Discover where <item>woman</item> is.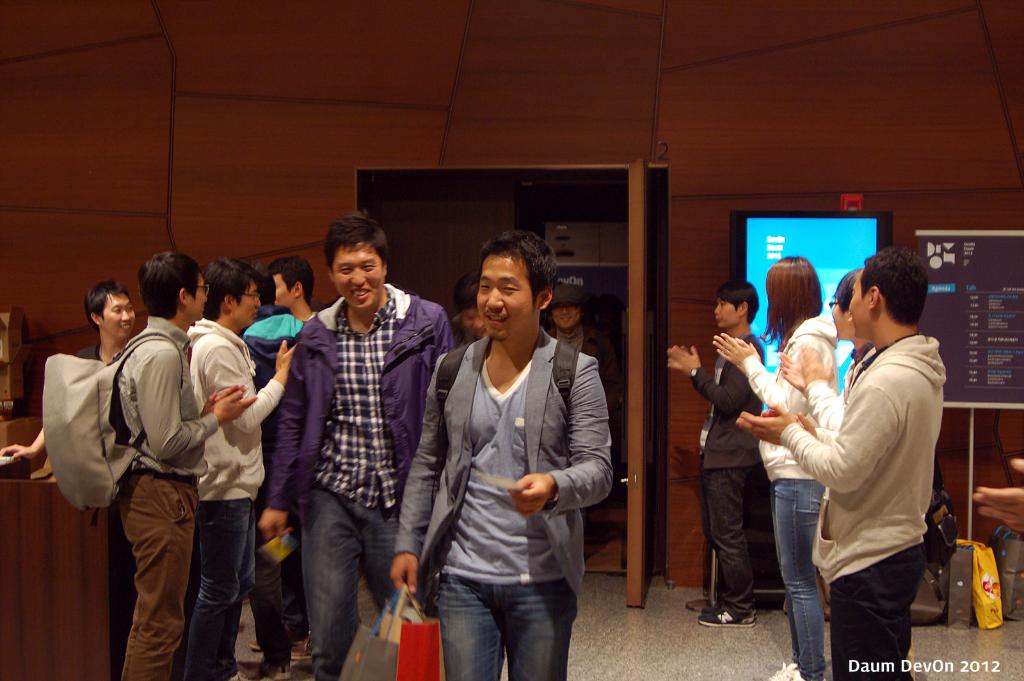
Discovered at (727, 254, 844, 680).
